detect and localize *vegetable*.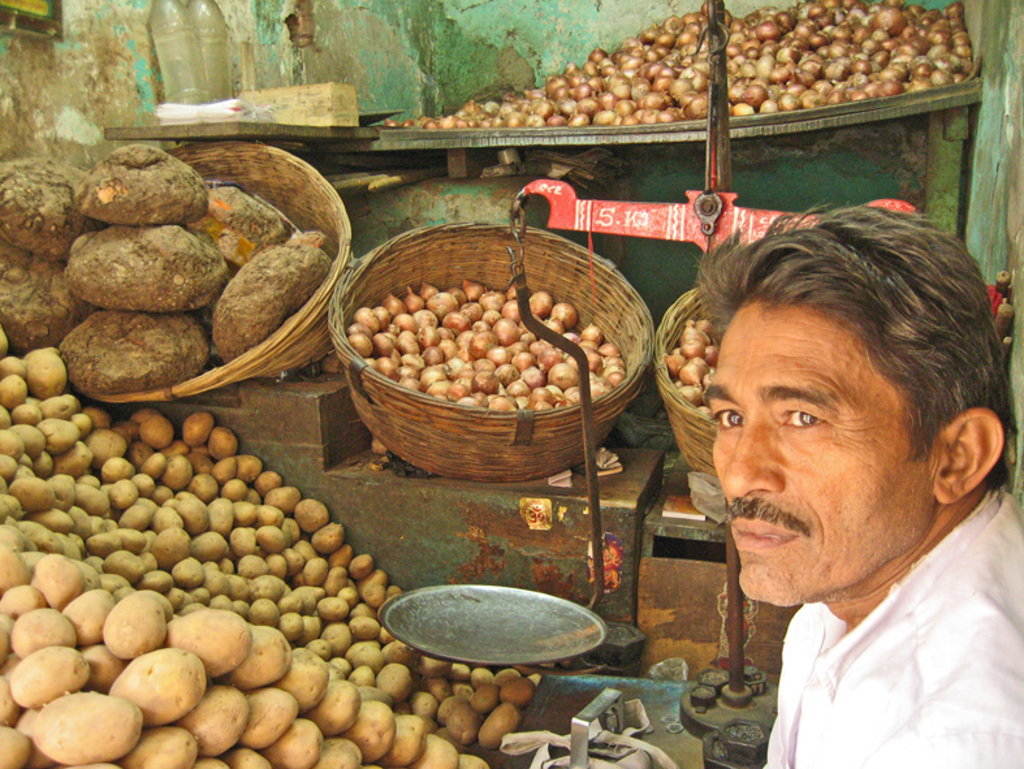
Localized at <bbox>221, 479, 247, 501</bbox>.
